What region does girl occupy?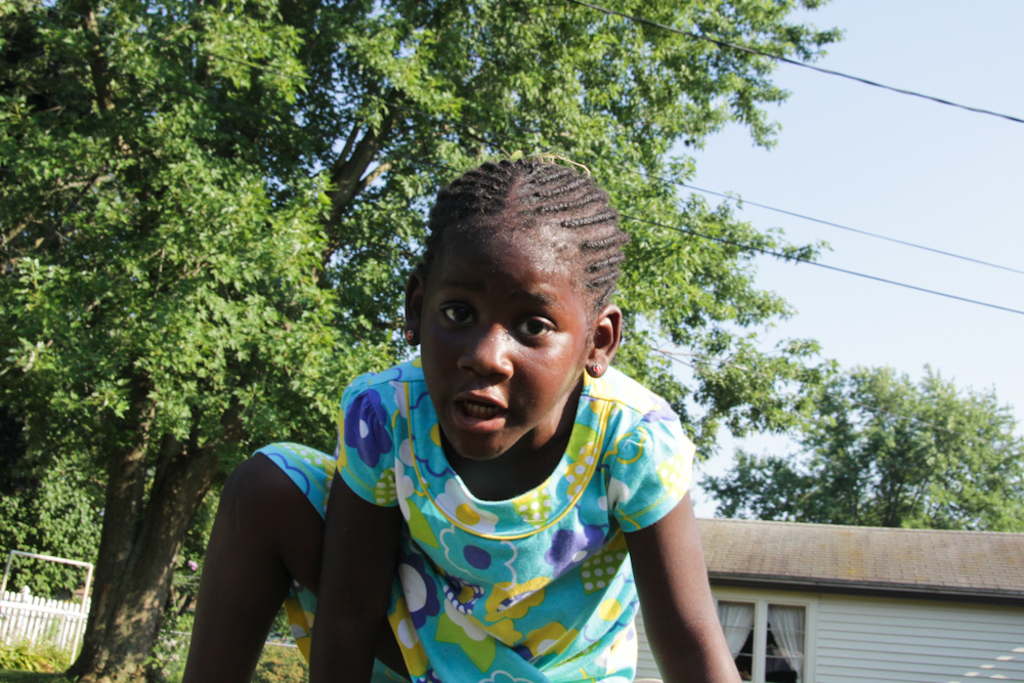
[left=175, top=153, right=743, bottom=680].
